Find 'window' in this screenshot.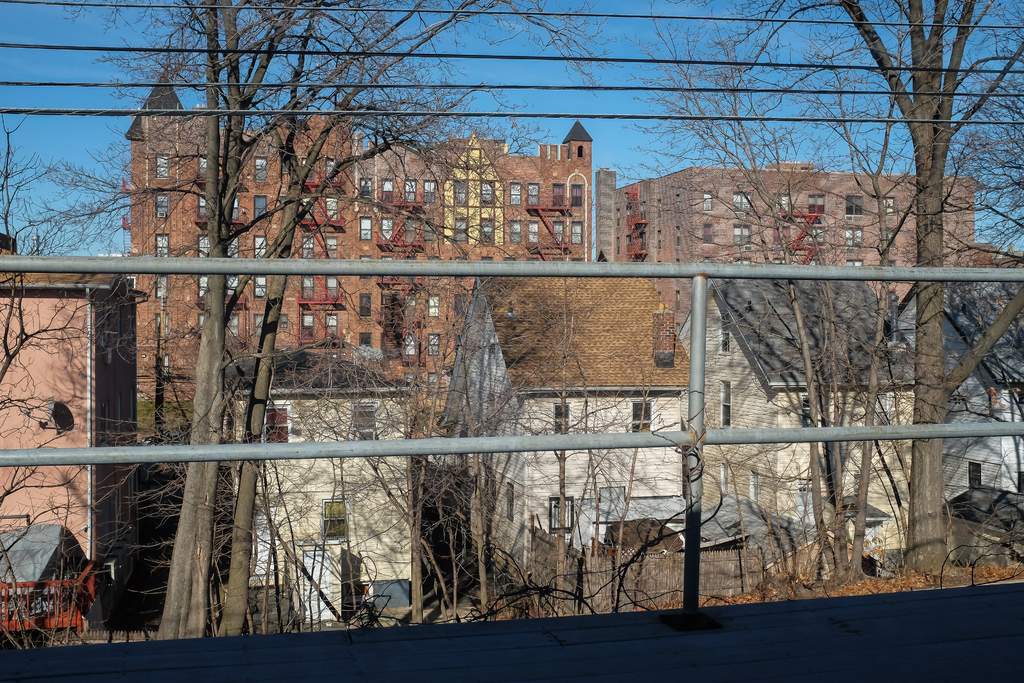
The bounding box for 'window' is BBox(303, 315, 312, 331).
